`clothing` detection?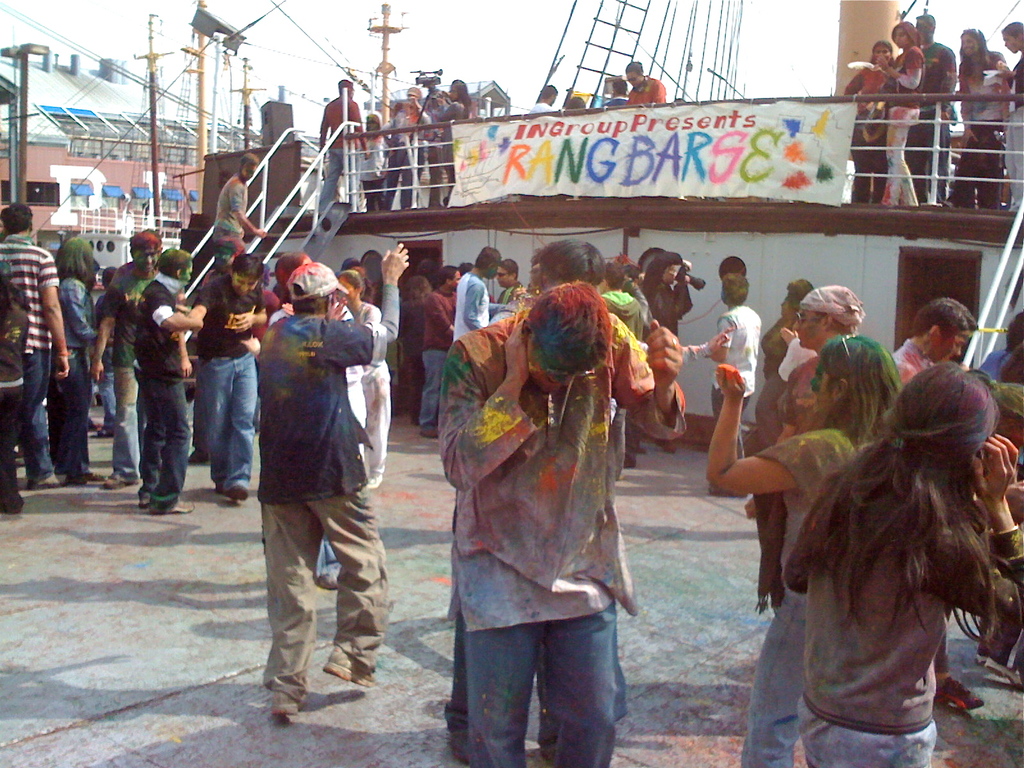
<bbox>758, 429, 861, 767</bbox>
